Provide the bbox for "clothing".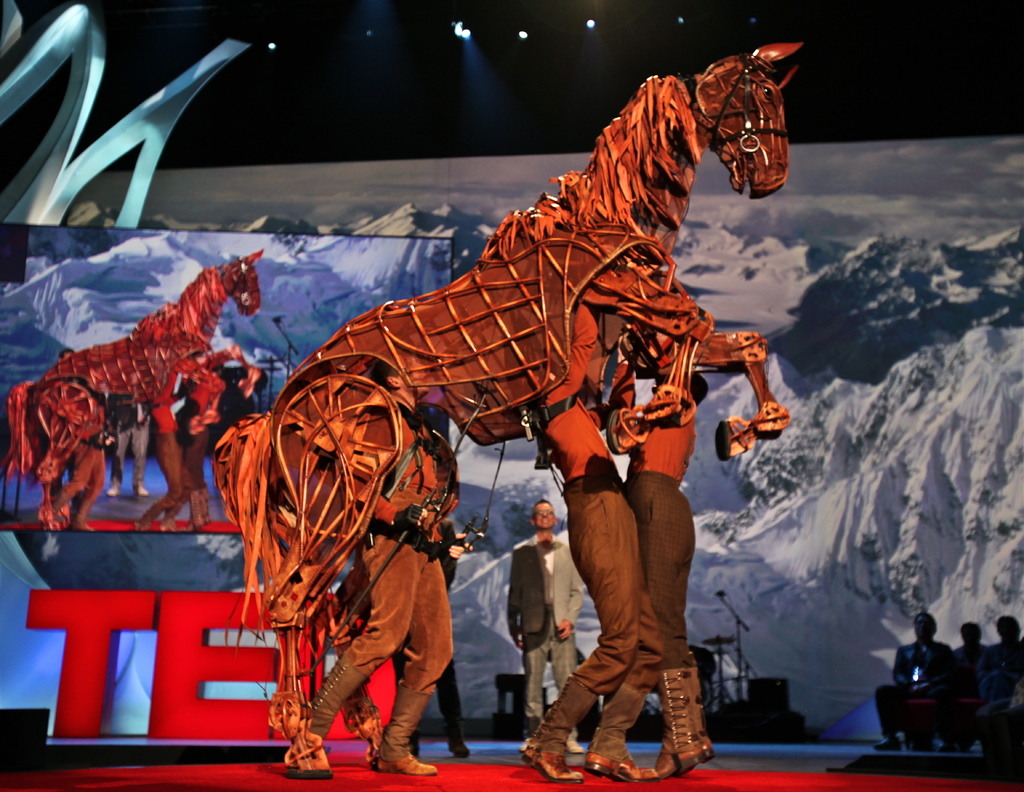
935:647:986:748.
